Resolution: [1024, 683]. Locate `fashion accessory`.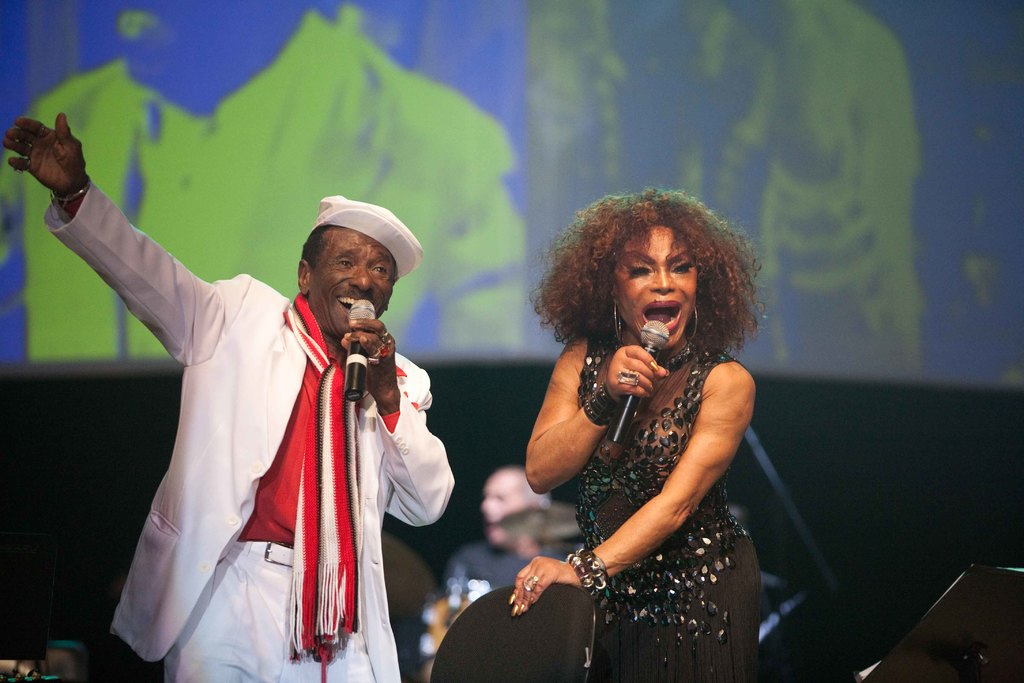
[574,545,607,589].
